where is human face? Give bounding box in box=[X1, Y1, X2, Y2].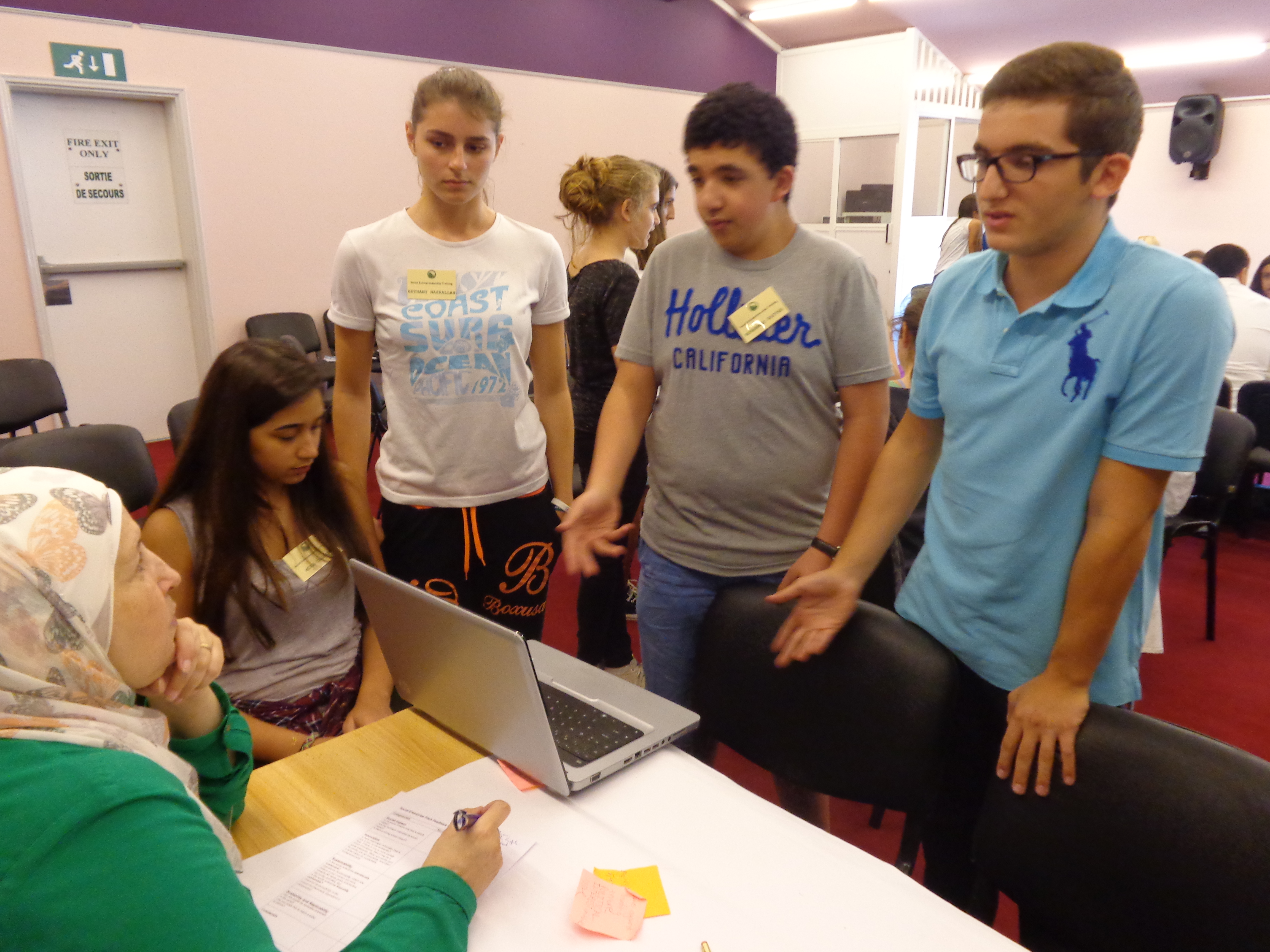
box=[115, 27, 137, 58].
